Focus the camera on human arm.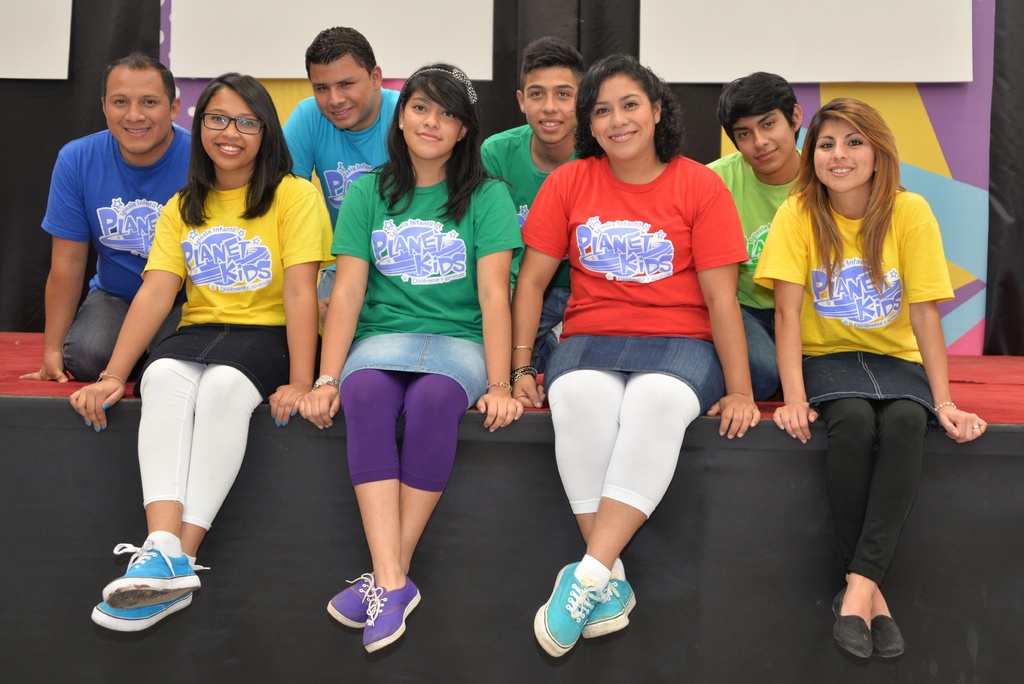
Focus region: 511 163 571 407.
